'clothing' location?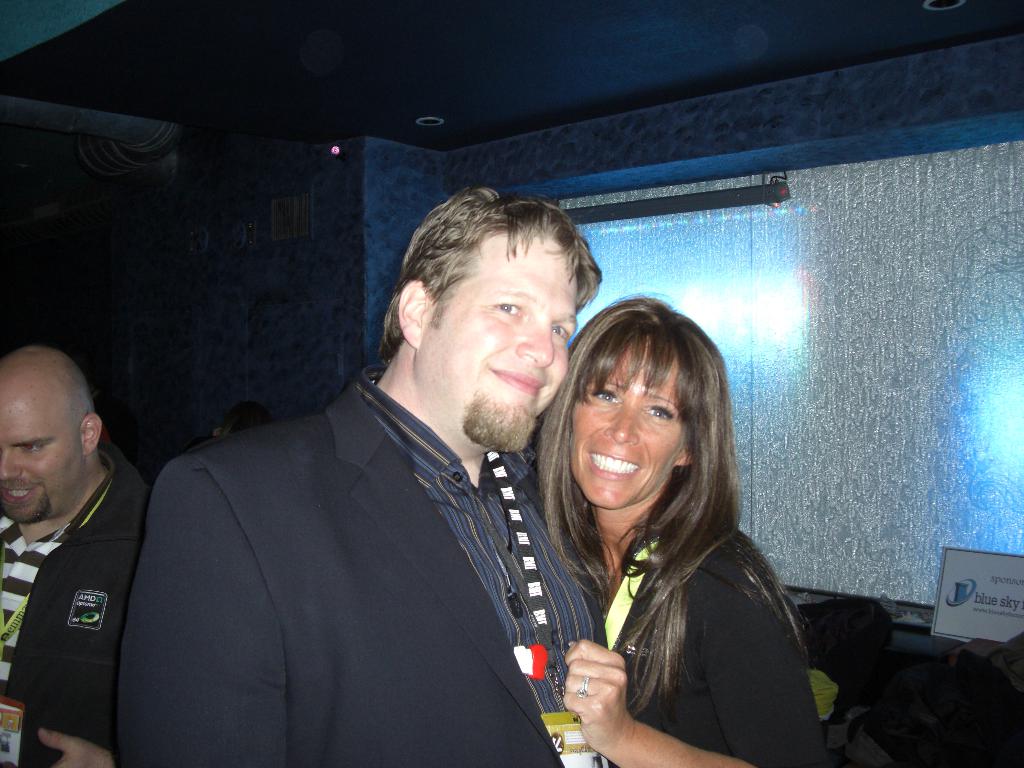
pyautogui.locateOnScreen(0, 445, 150, 767)
